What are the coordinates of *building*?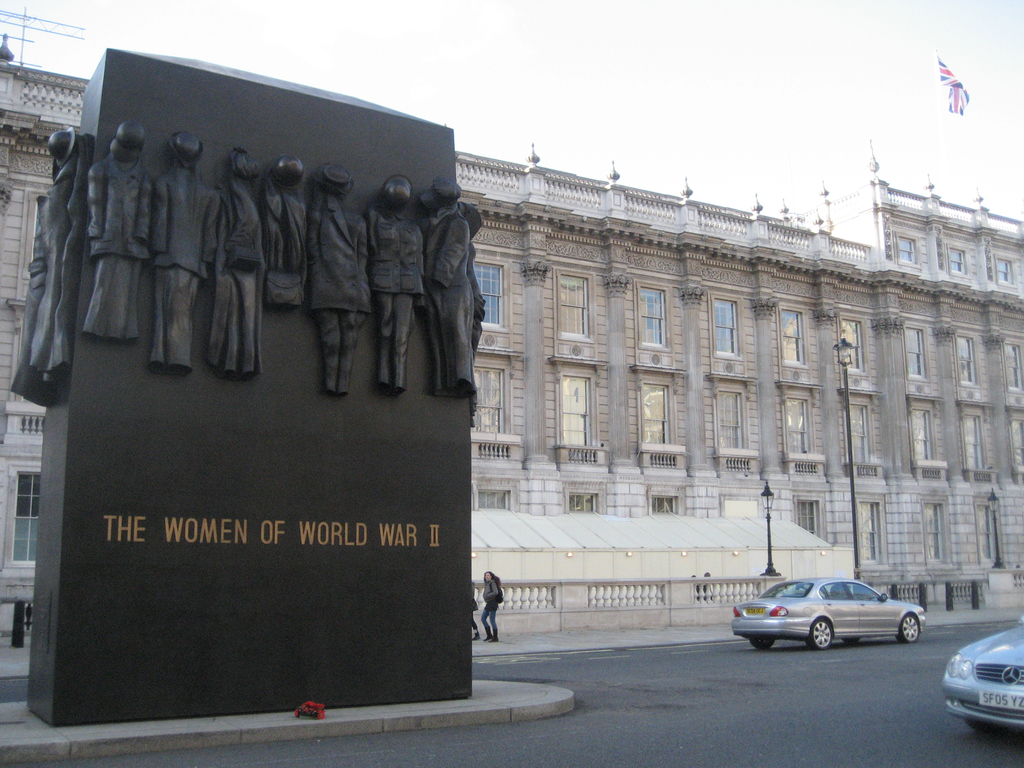
bbox=(0, 138, 1023, 656).
